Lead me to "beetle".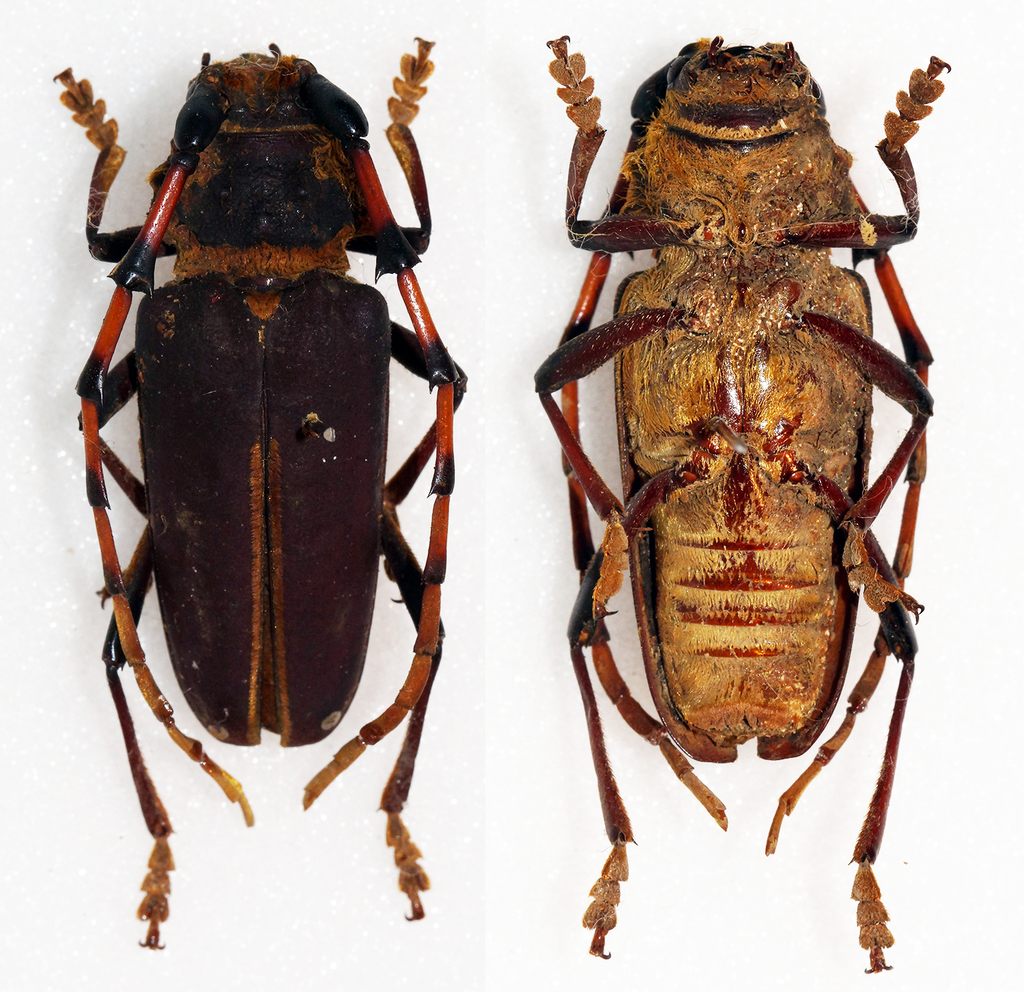
Lead to bbox(535, 46, 939, 980).
